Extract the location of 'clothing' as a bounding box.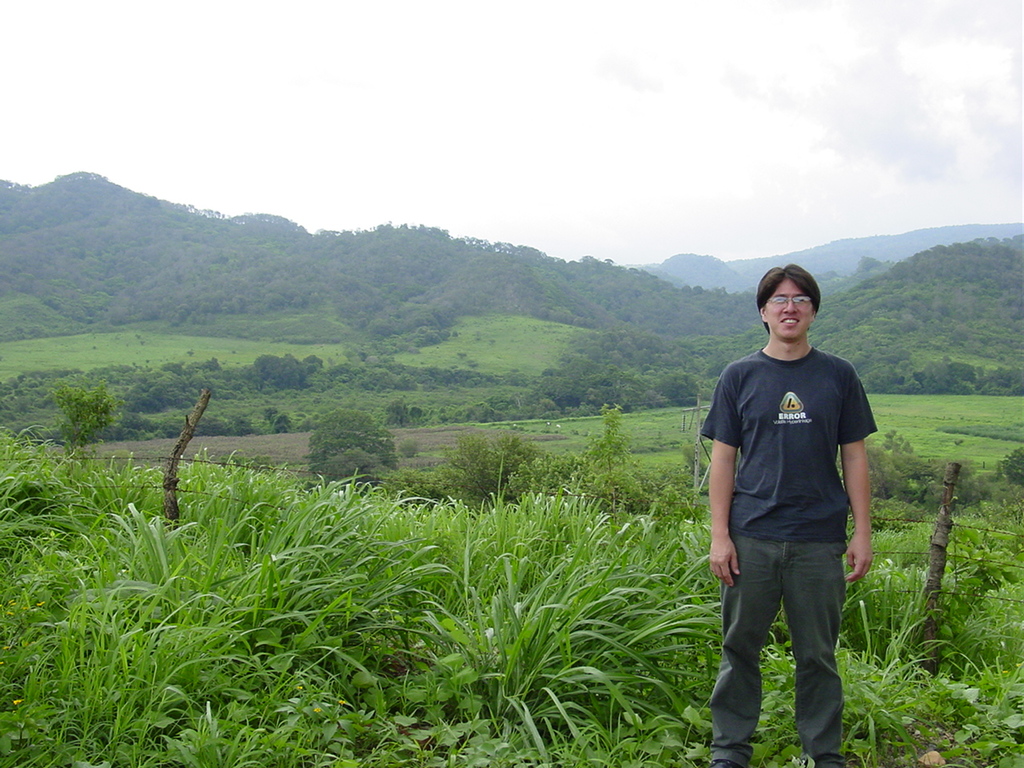
[705, 354, 872, 733].
